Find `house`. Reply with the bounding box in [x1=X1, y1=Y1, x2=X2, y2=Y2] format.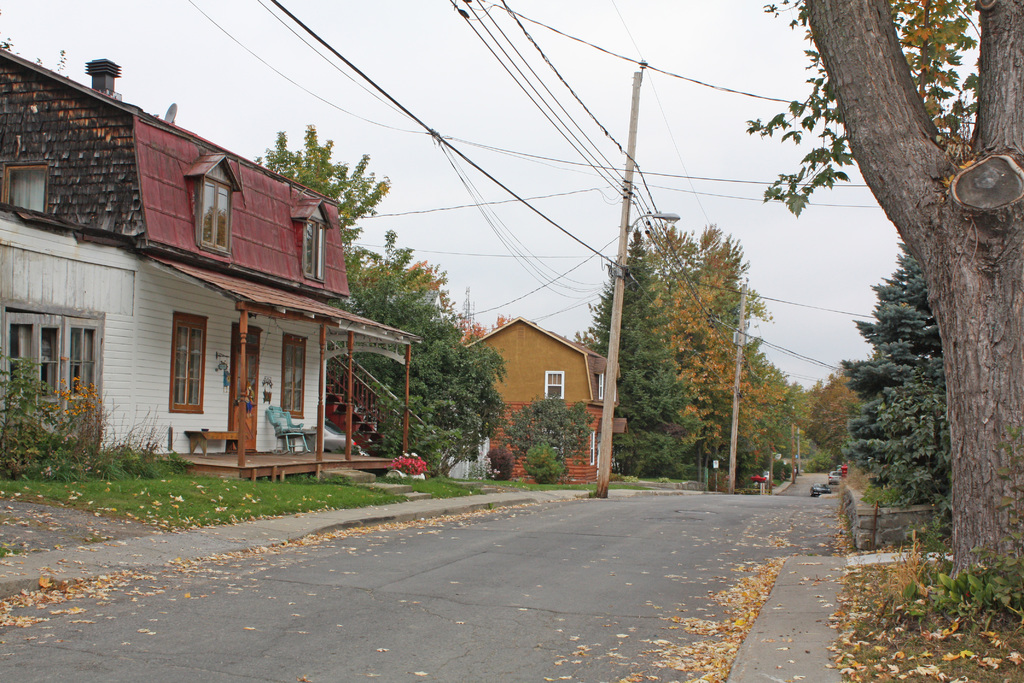
[x1=461, y1=325, x2=621, y2=490].
